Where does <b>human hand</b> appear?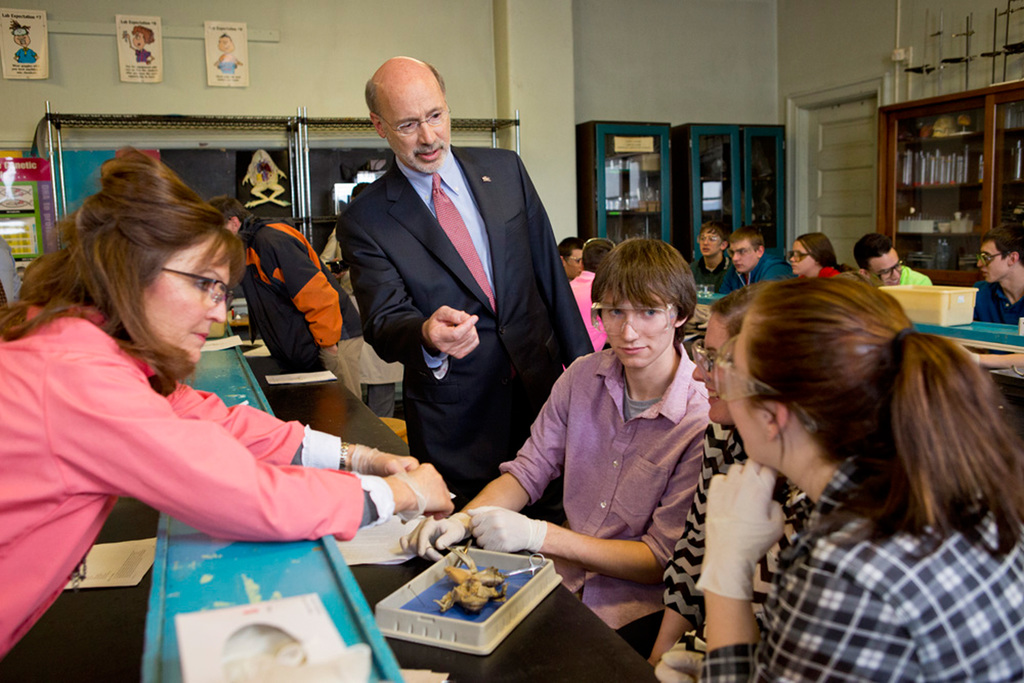
Appears at <bbox>321, 344, 343, 355</bbox>.
